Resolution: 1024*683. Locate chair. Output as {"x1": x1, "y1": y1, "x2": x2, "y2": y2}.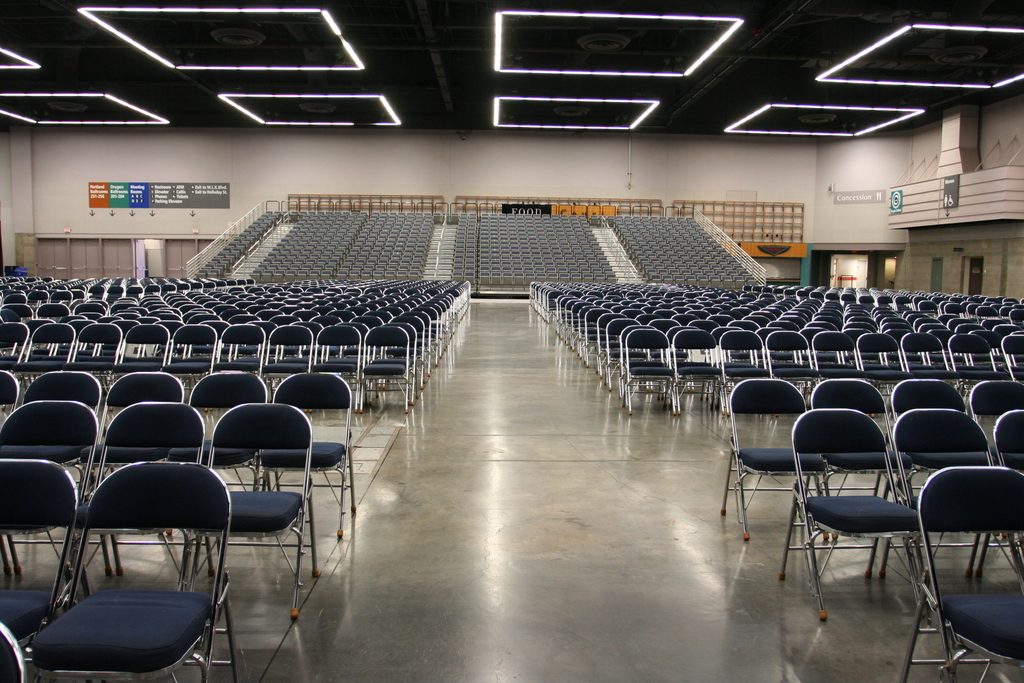
{"x1": 268, "y1": 370, "x2": 366, "y2": 579}.
